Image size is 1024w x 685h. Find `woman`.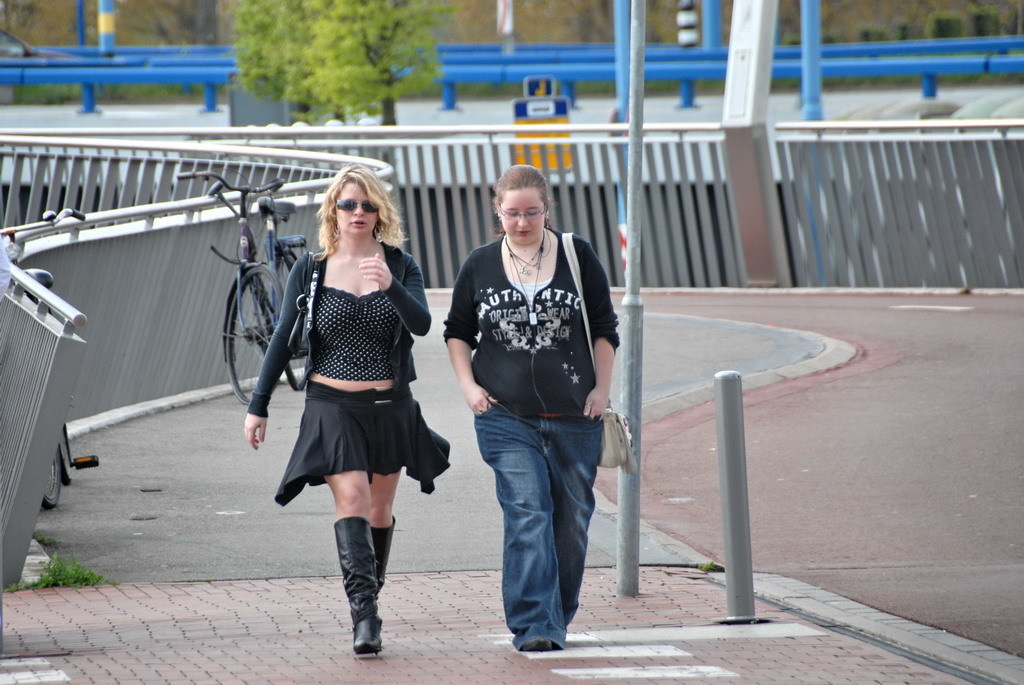
(442,162,621,653).
